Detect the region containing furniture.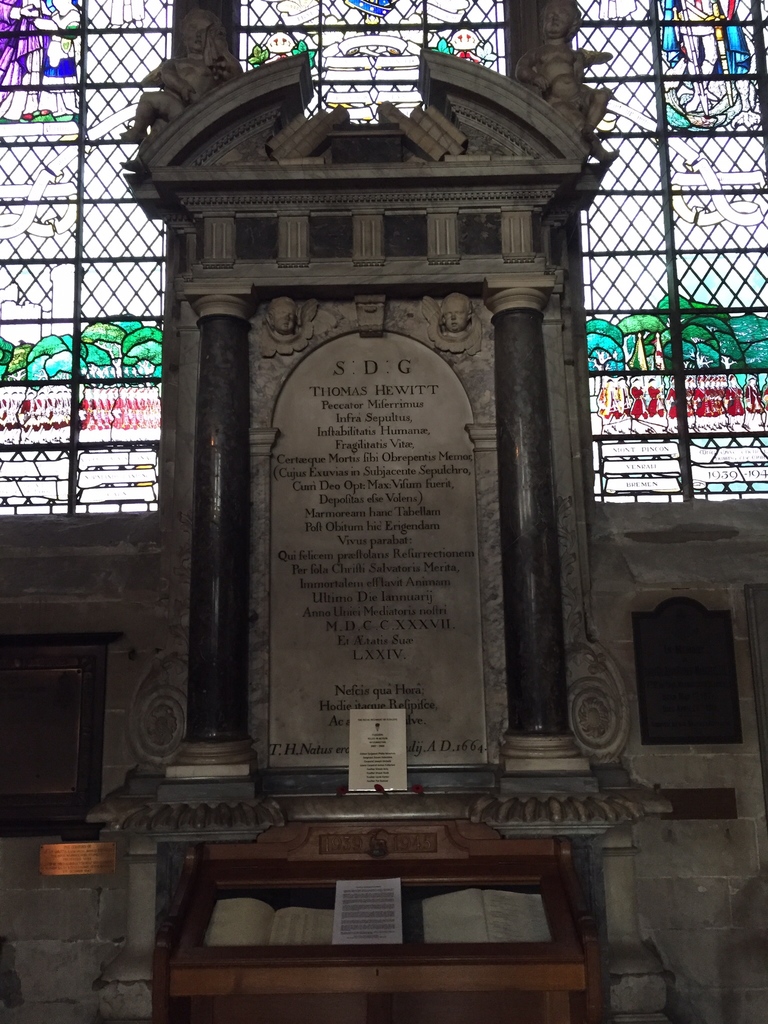
152/824/609/1023.
